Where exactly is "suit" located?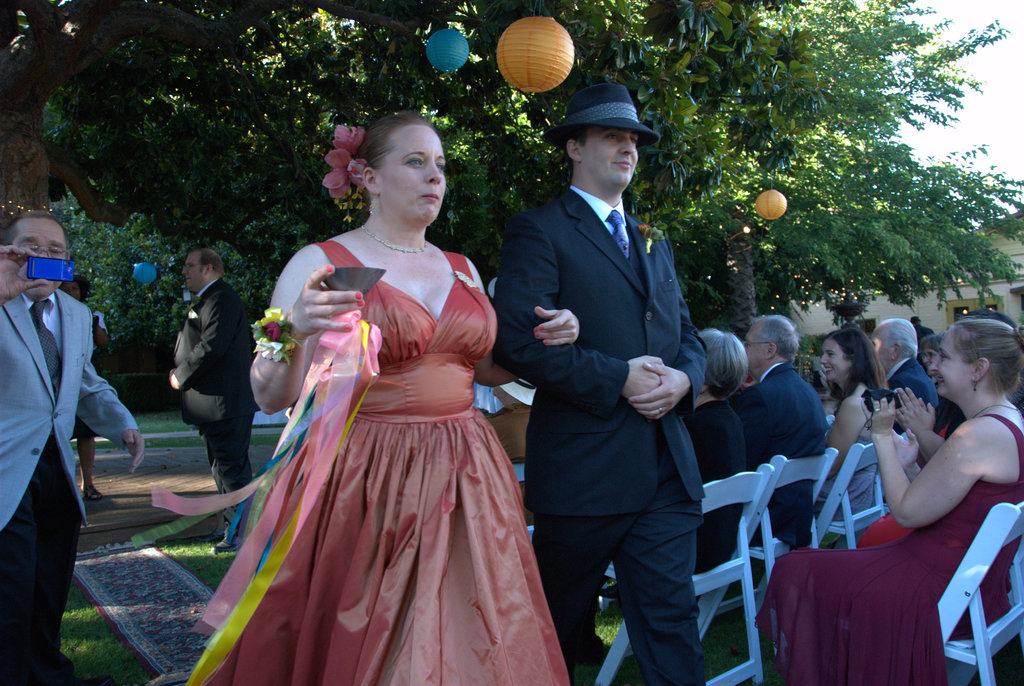
Its bounding box is (x1=0, y1=285, x2=134, y2=683).
